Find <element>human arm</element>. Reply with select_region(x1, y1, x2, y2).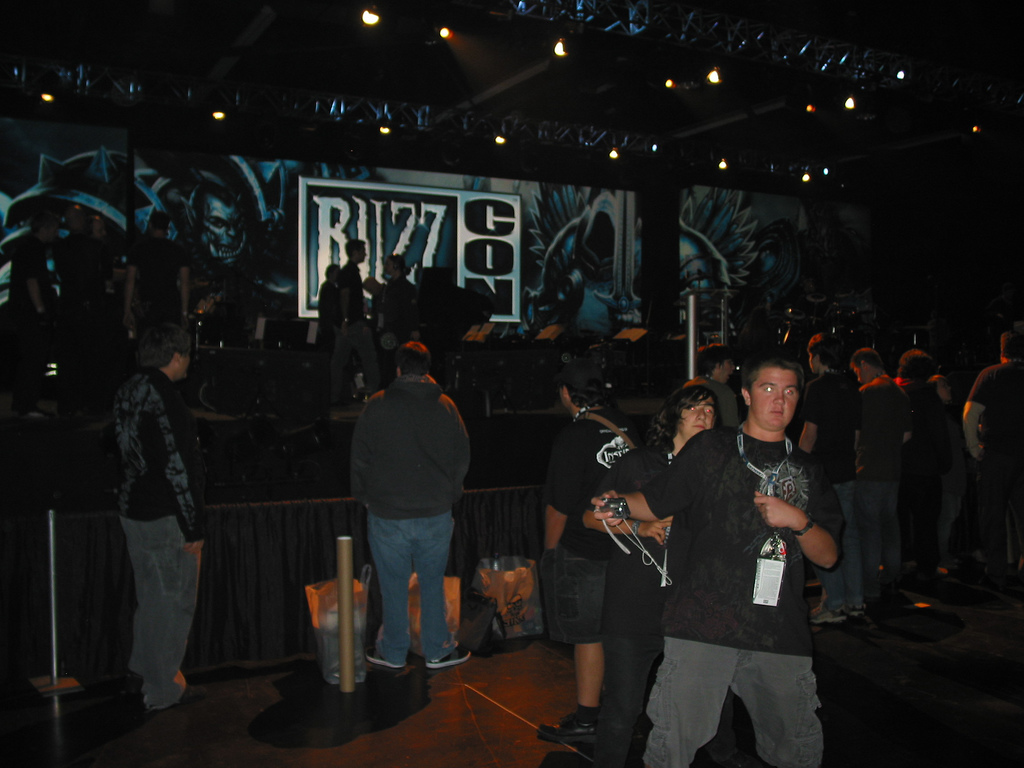
select_region(367, 300, 381, 319).
